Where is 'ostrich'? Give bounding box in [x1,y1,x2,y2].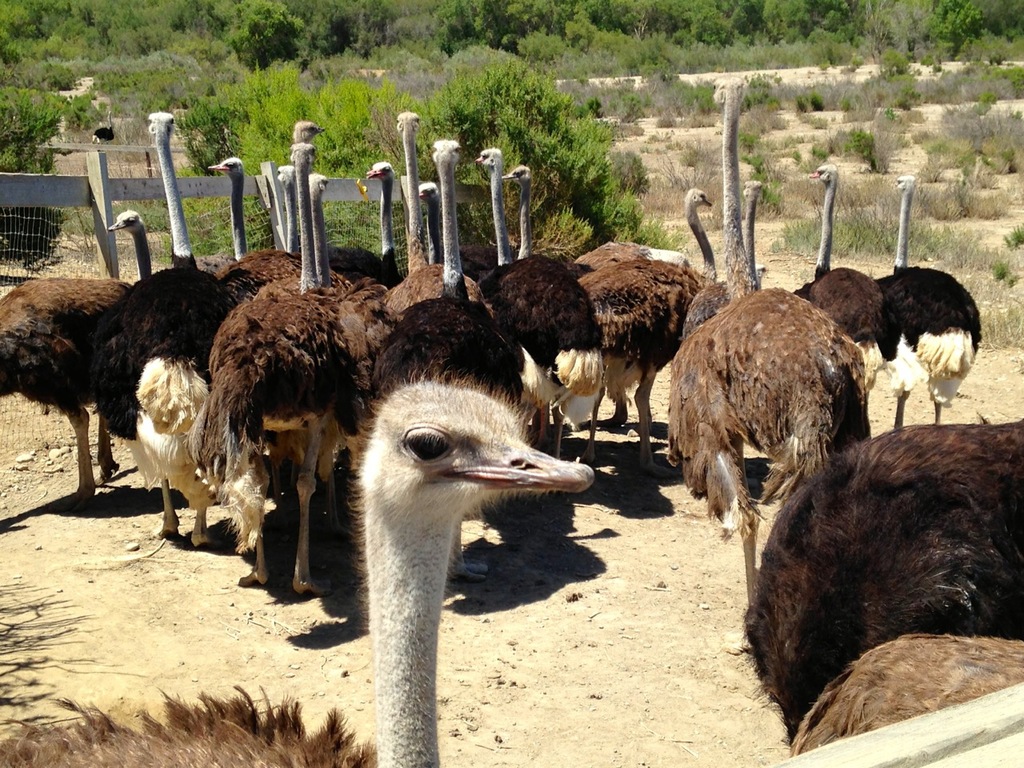
[0,374,600,767].
